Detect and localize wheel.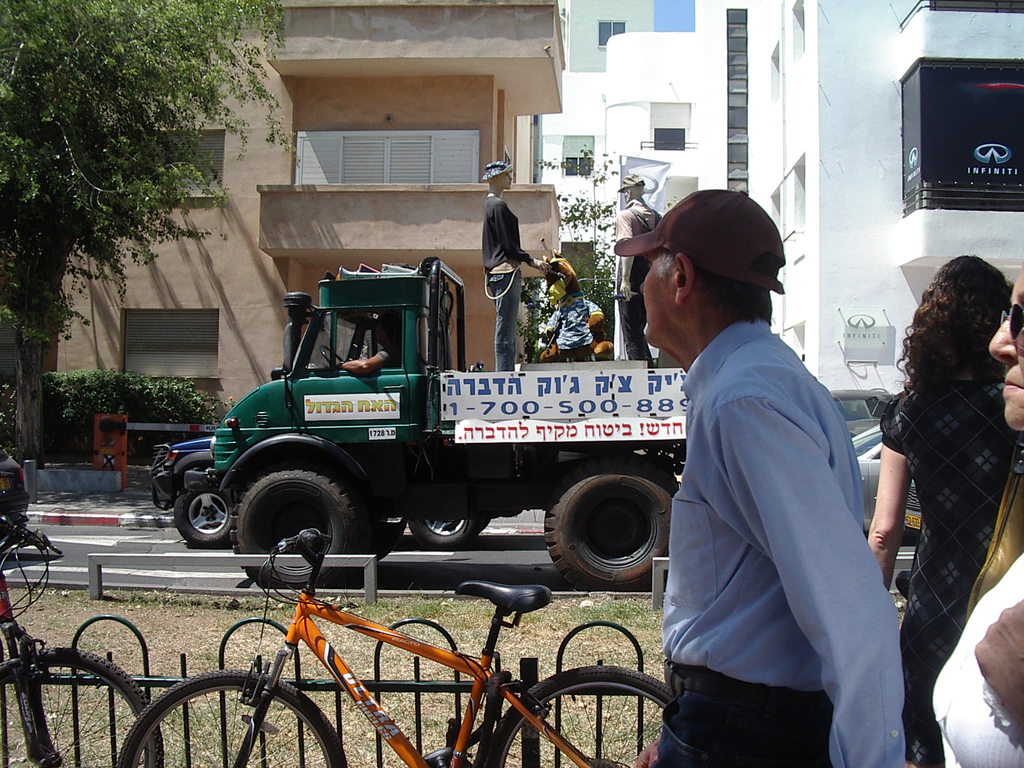
Localized at region(486, 664, 675, 767).
